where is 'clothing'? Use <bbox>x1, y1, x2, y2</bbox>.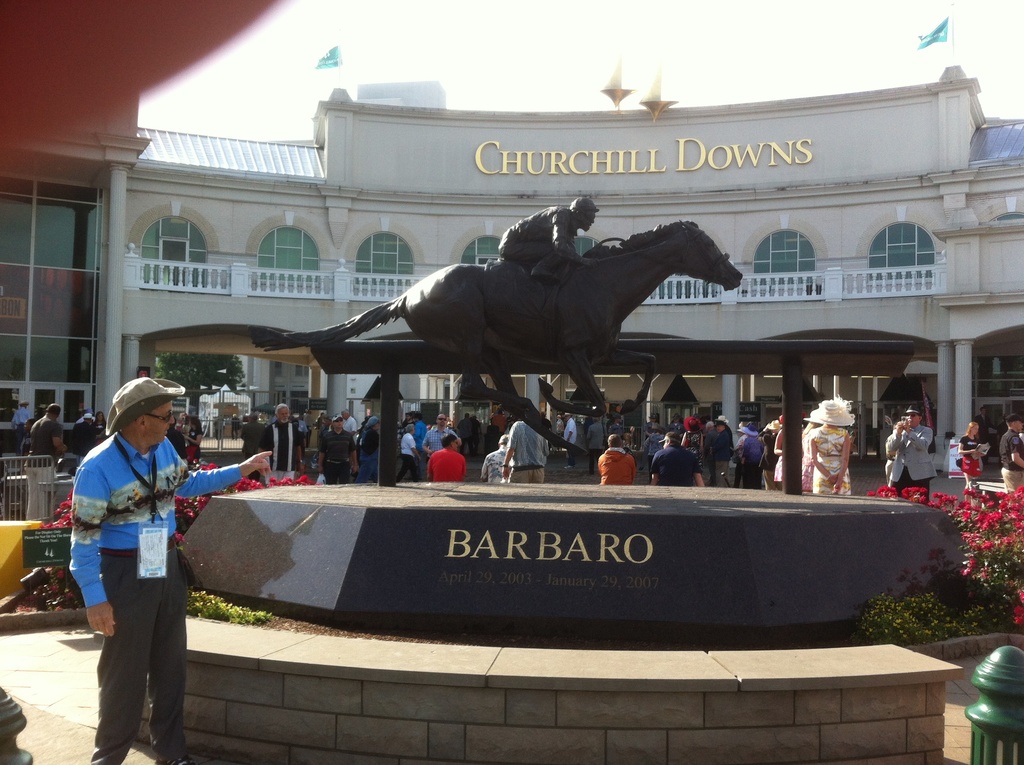
<bbox>25, 415, 63, 462</bbox>.
